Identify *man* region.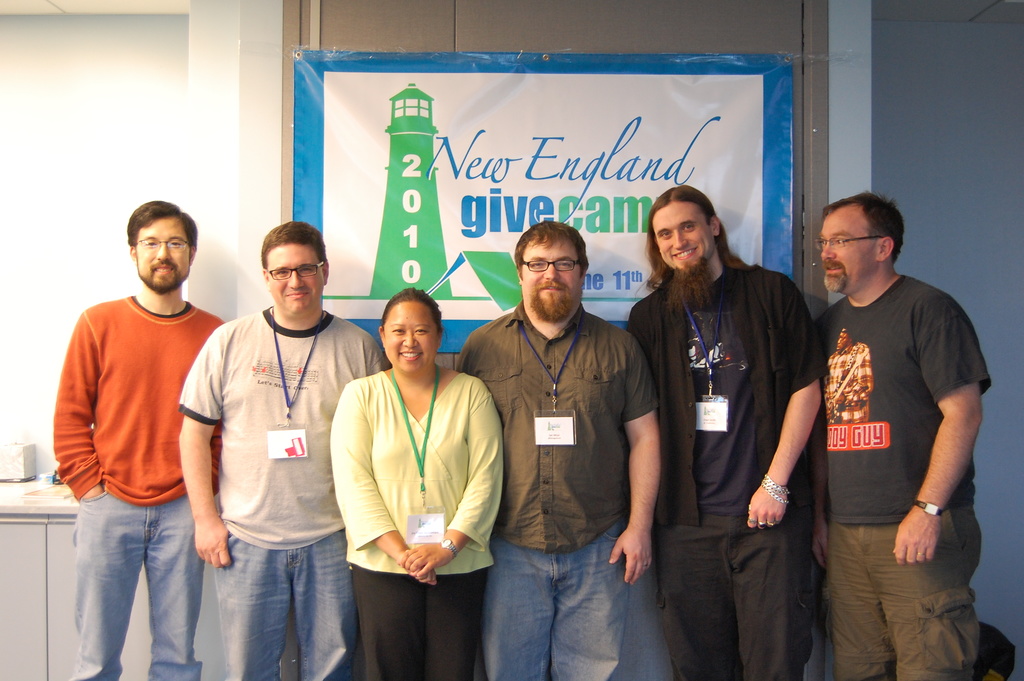
Region: box=[176, 221, 388, 680].
